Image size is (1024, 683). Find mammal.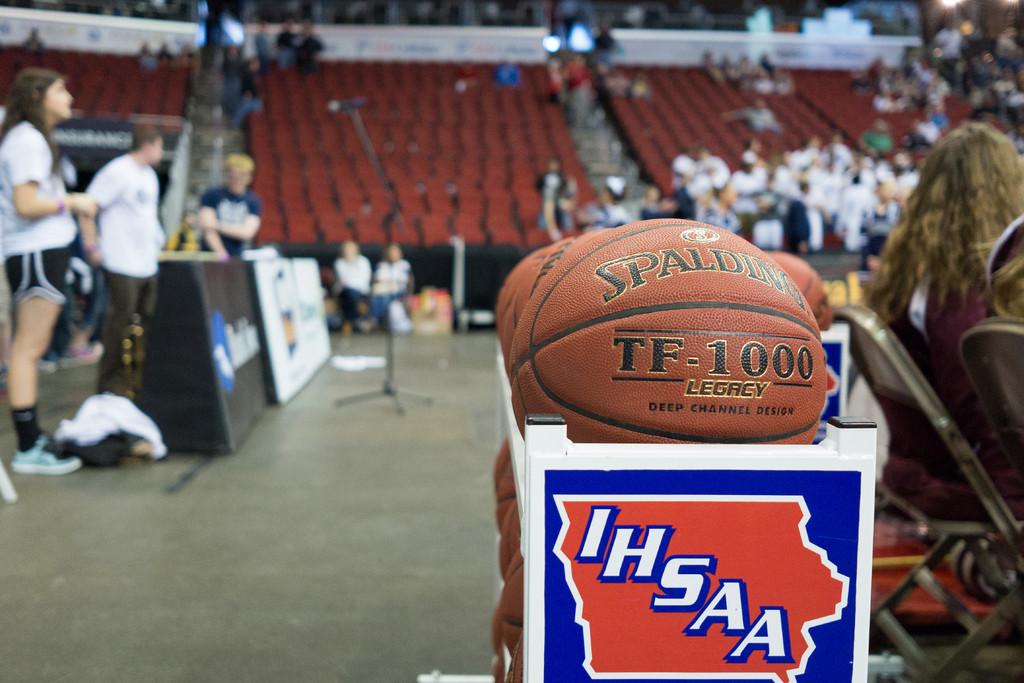
select_region(867, 112, 1023, 455).
